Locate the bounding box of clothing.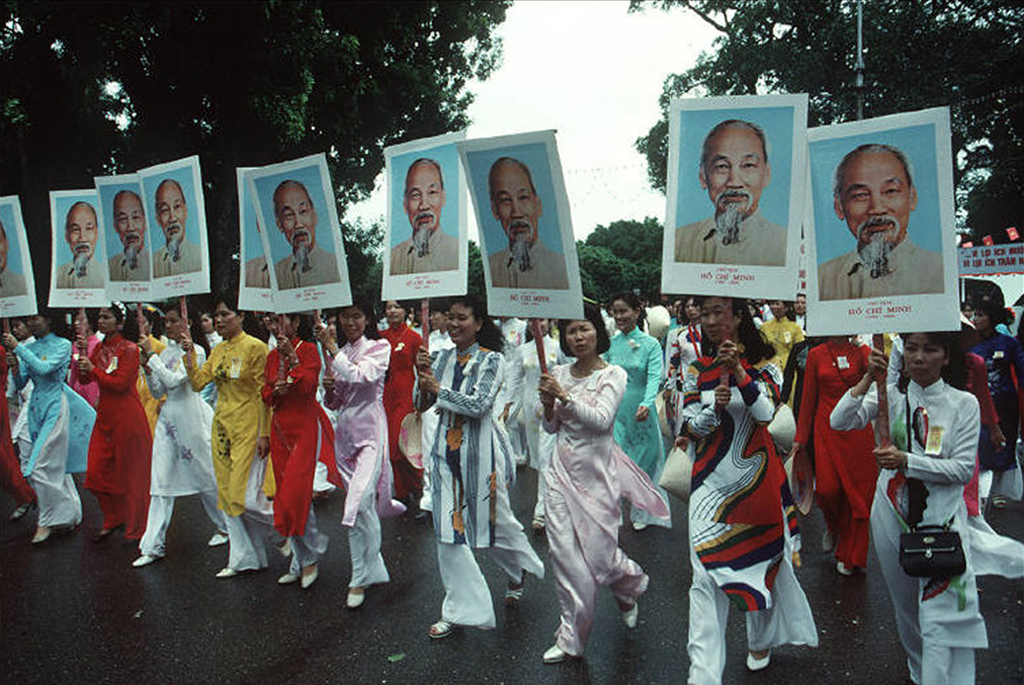
Bounding box: Rect(491, 238, 567, 291).
